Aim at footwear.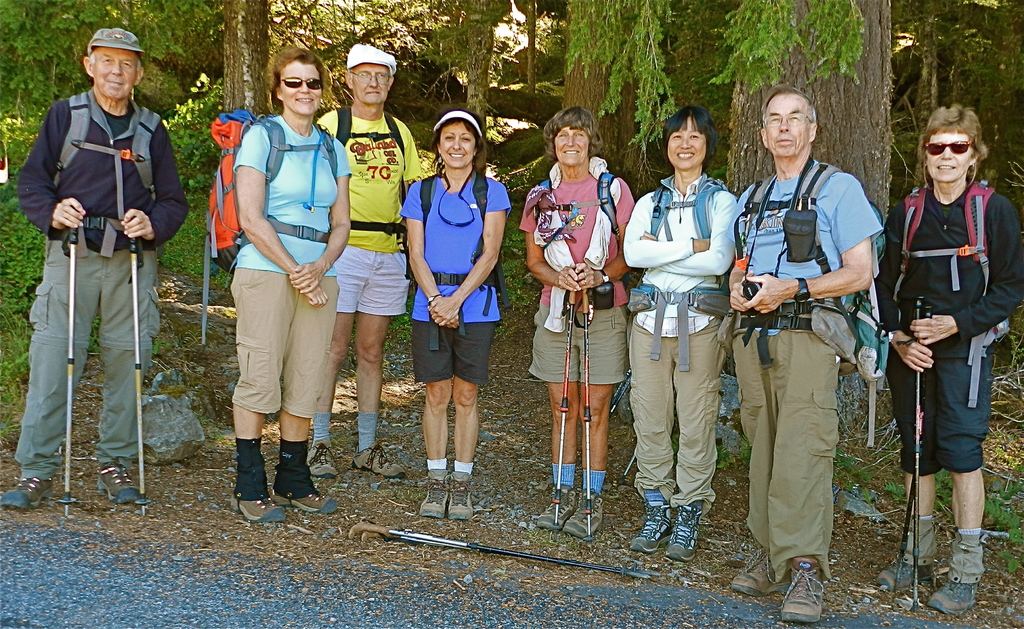
Aimed at bbox=[730, 552, 785, 593].
